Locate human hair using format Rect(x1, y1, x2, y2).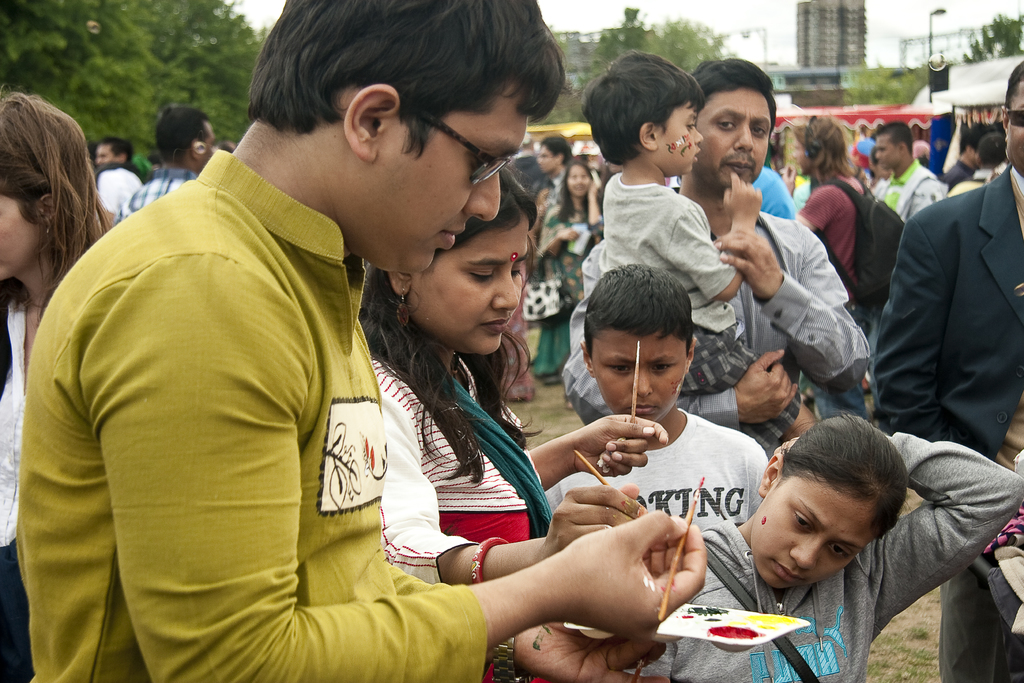
Rect(155, 102, 211, 167).
